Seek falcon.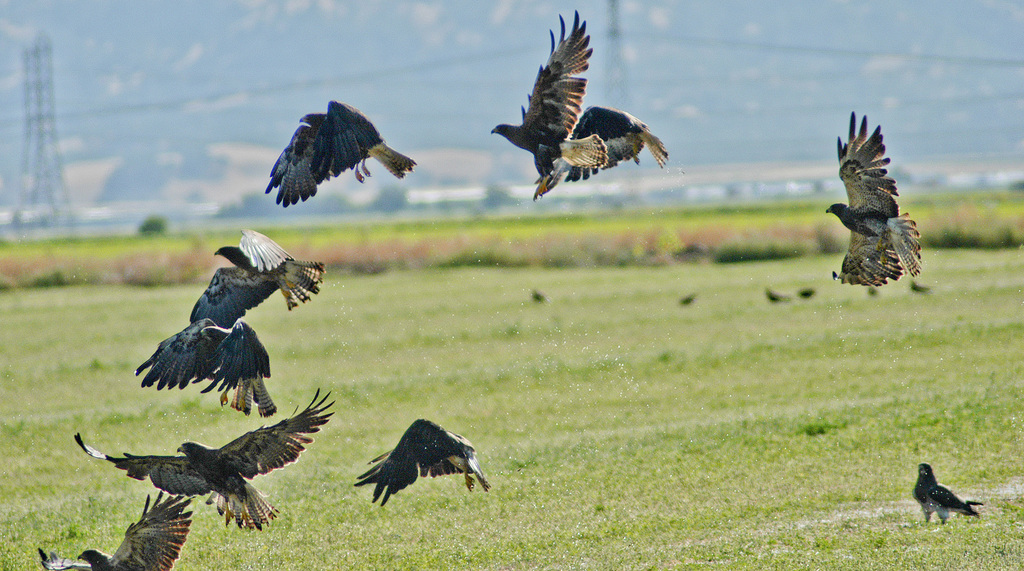
BBox(902, 458, 984, 527).
